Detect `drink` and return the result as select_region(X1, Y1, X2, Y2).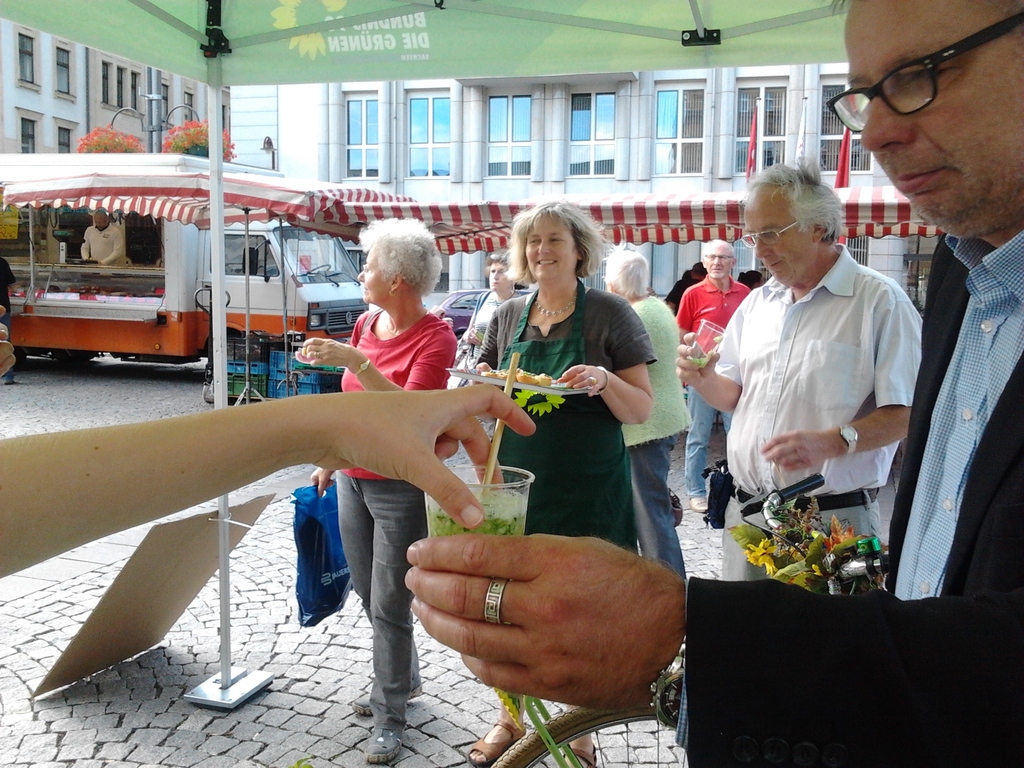
select_region(694, 359, 705, 369).
